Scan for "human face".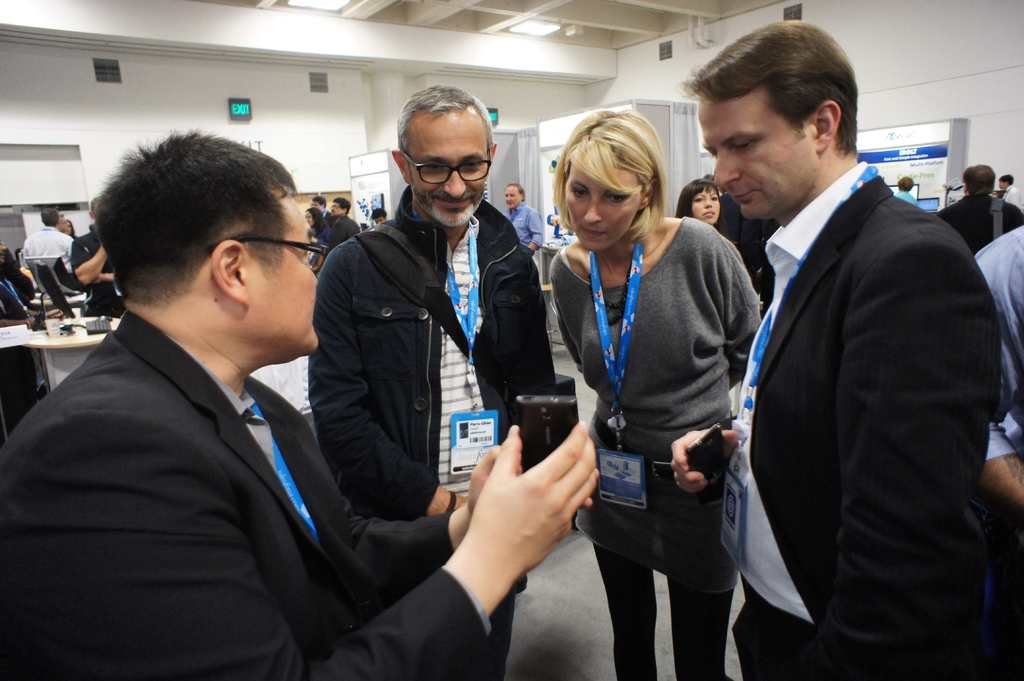
Scan result: crop(684, 182, 727, 228).
